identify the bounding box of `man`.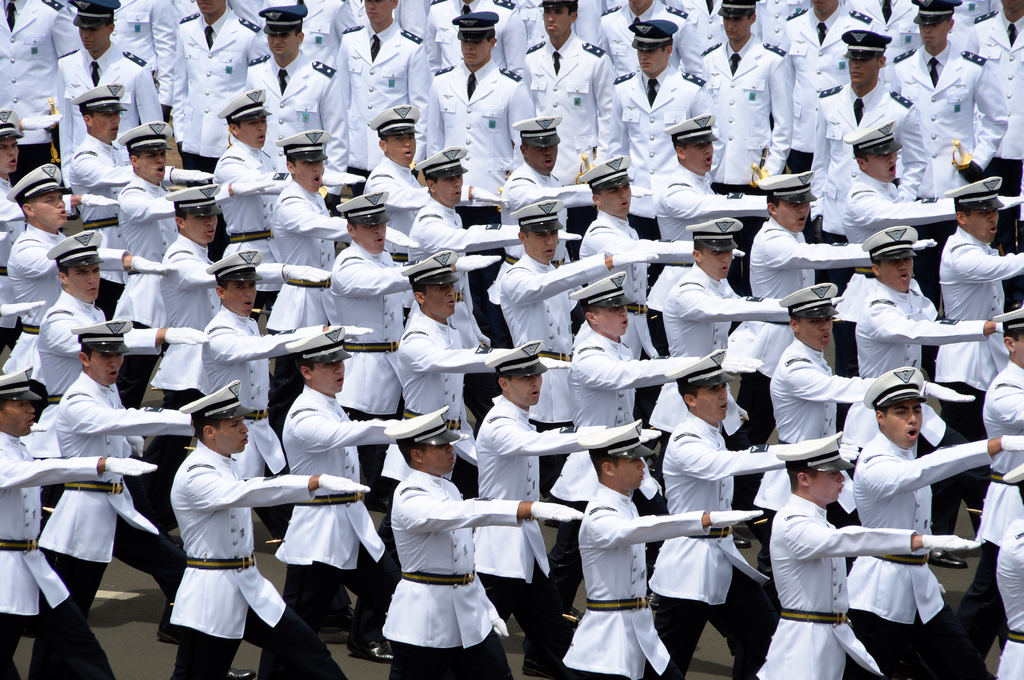
<bbox>385, 409, 585, 679</bbox>.
